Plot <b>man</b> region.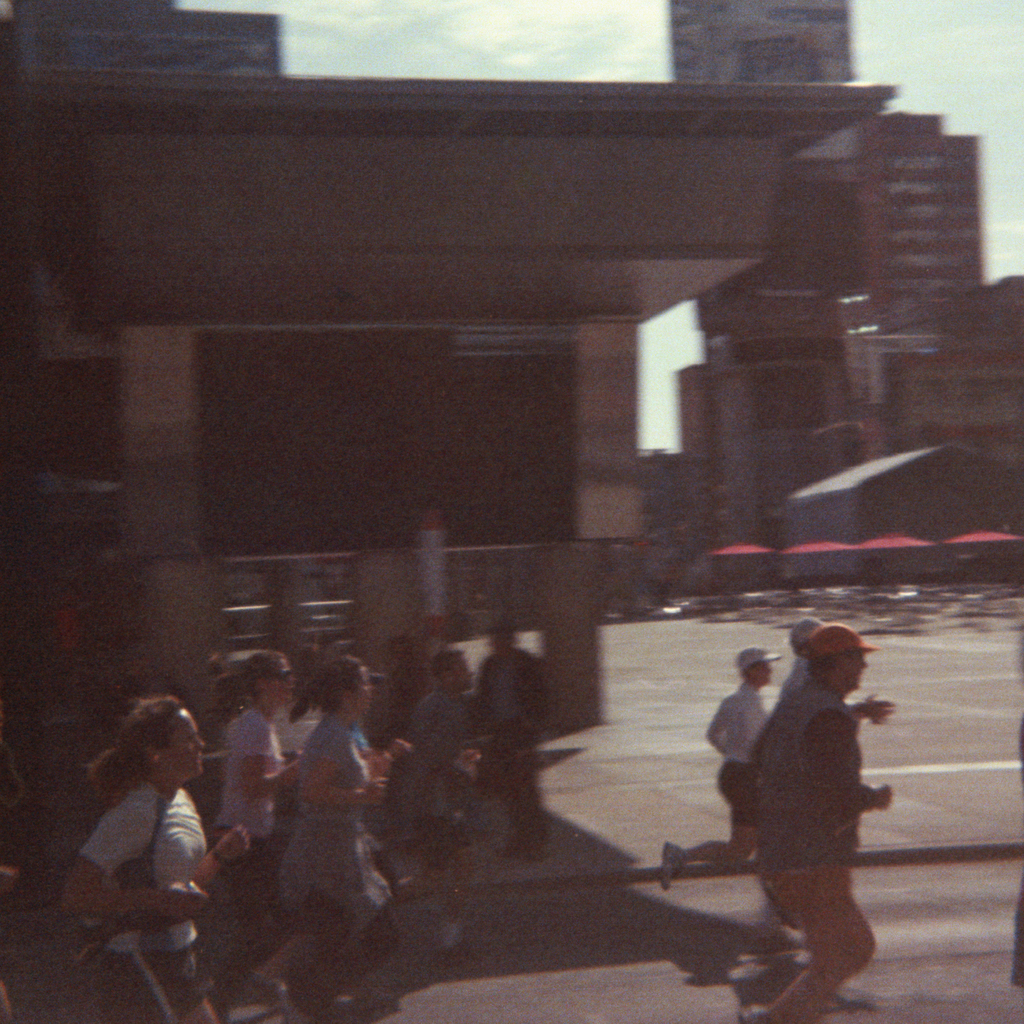
Plotted at (left=470, top=626, right=550, bottom=891).
